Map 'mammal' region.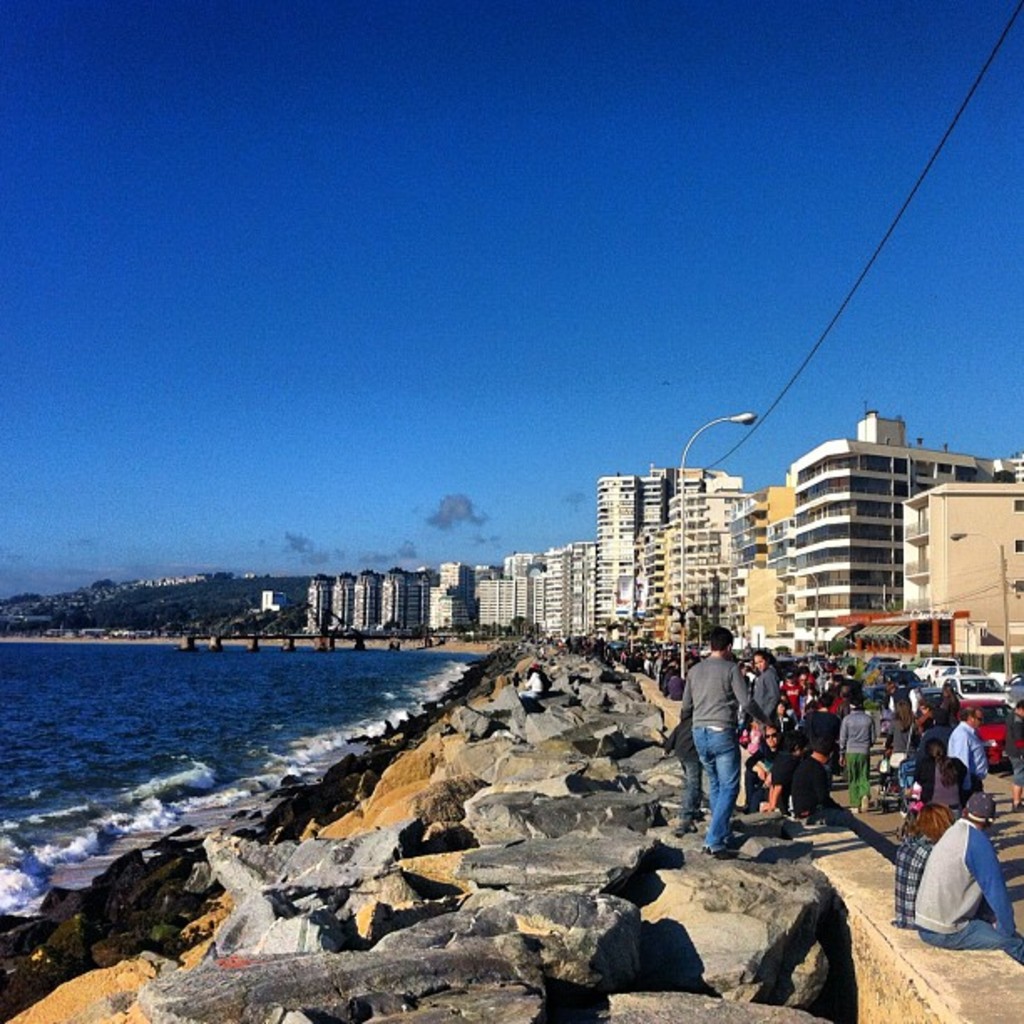
Mapped to (x1=781, y1=731, x2=899, y2=862).
